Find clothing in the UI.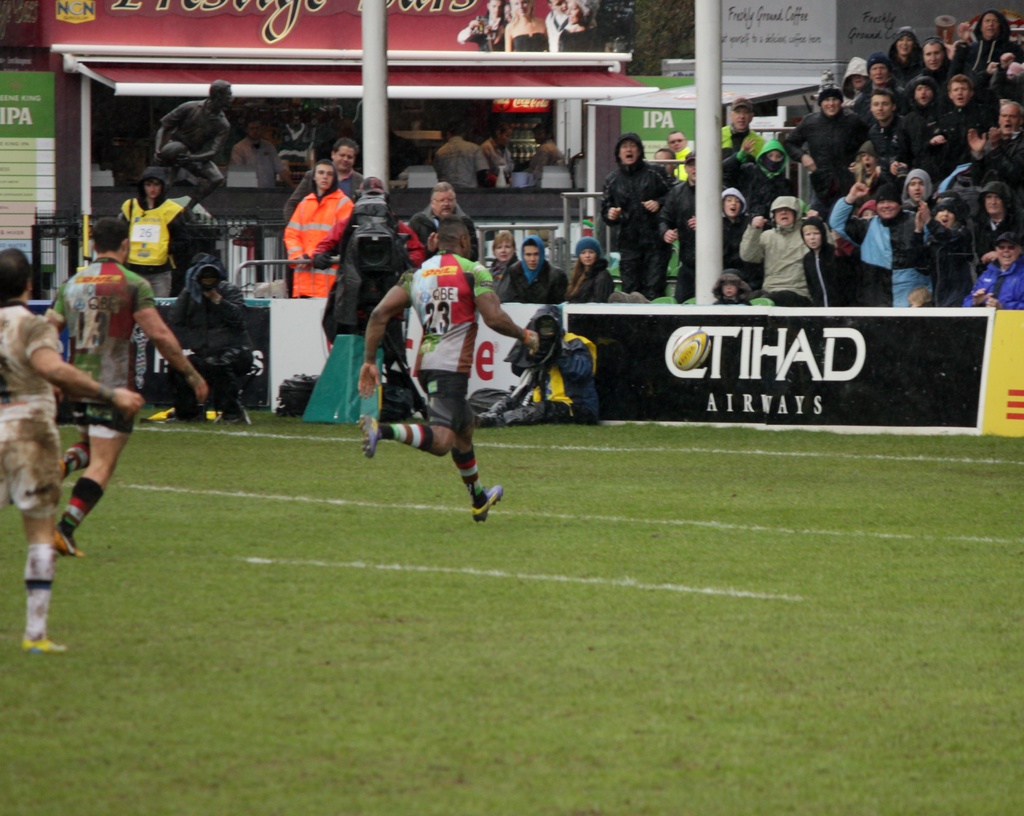
UI element at (380, 420, 436, 452).
